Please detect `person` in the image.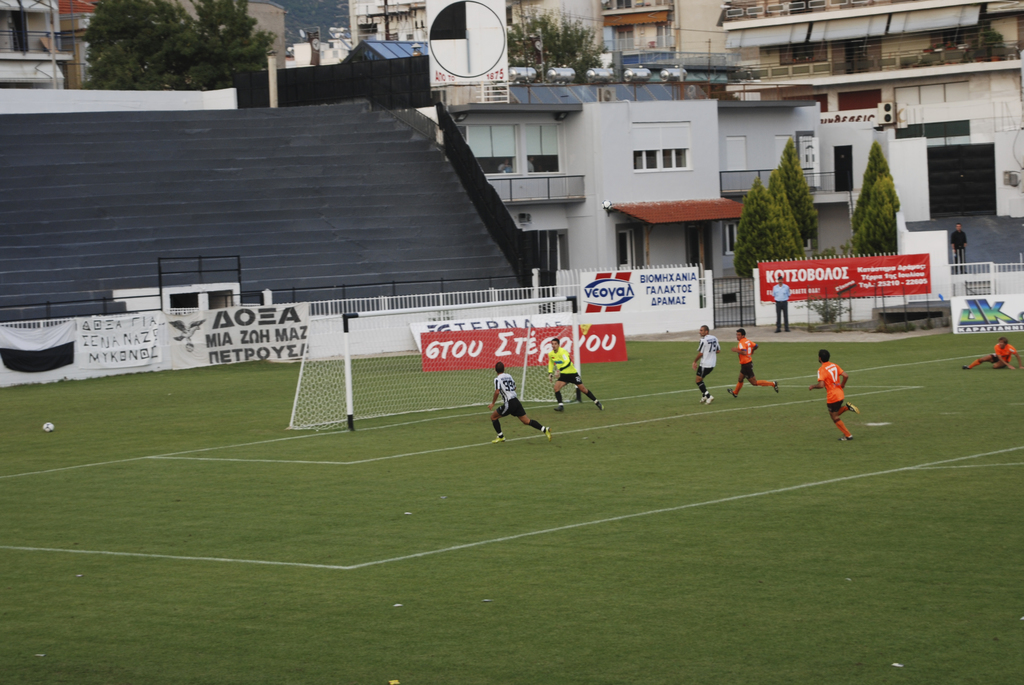
detection(819, 345, 866, 444).
